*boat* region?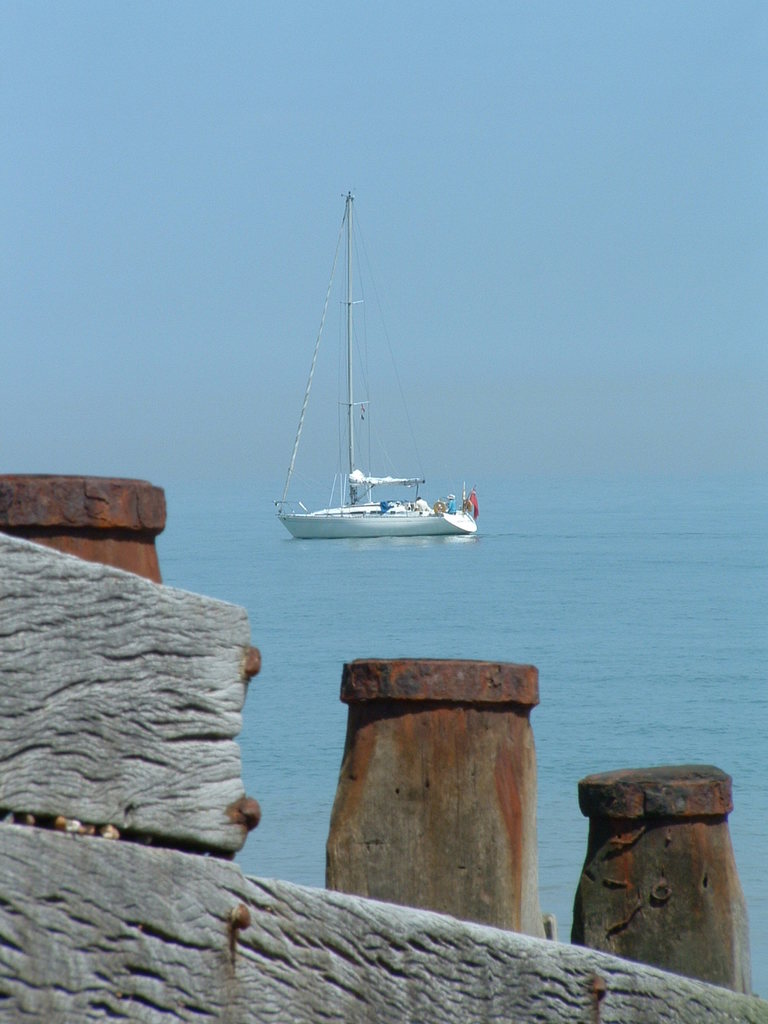
bbox=[276, 480, 490, 545]
